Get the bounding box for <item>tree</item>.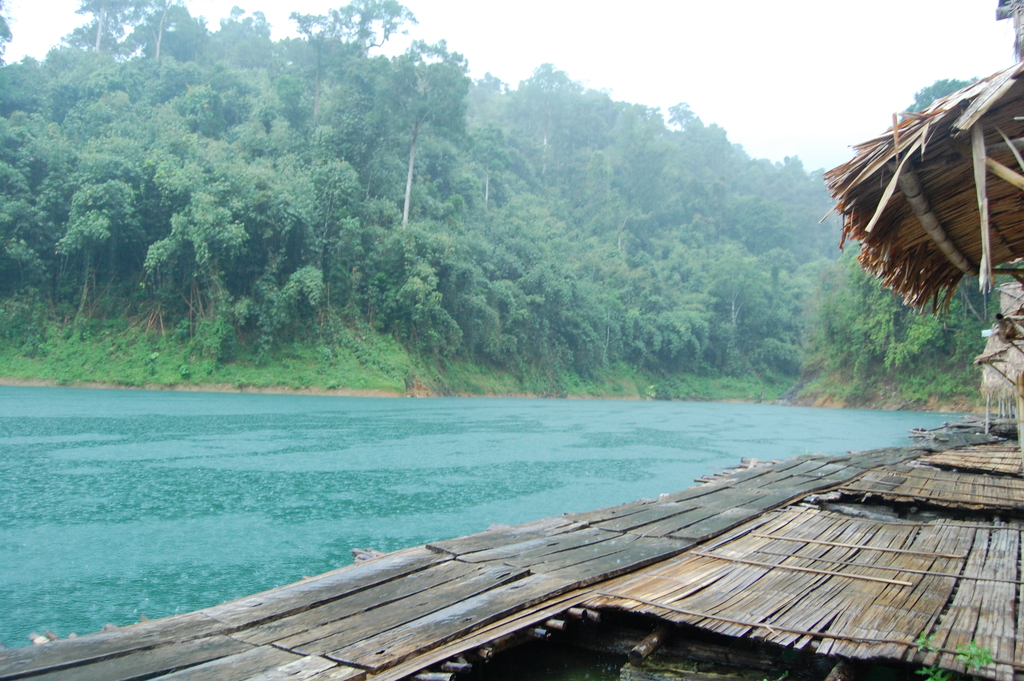
bbox=[364, 23, 486, 232].
